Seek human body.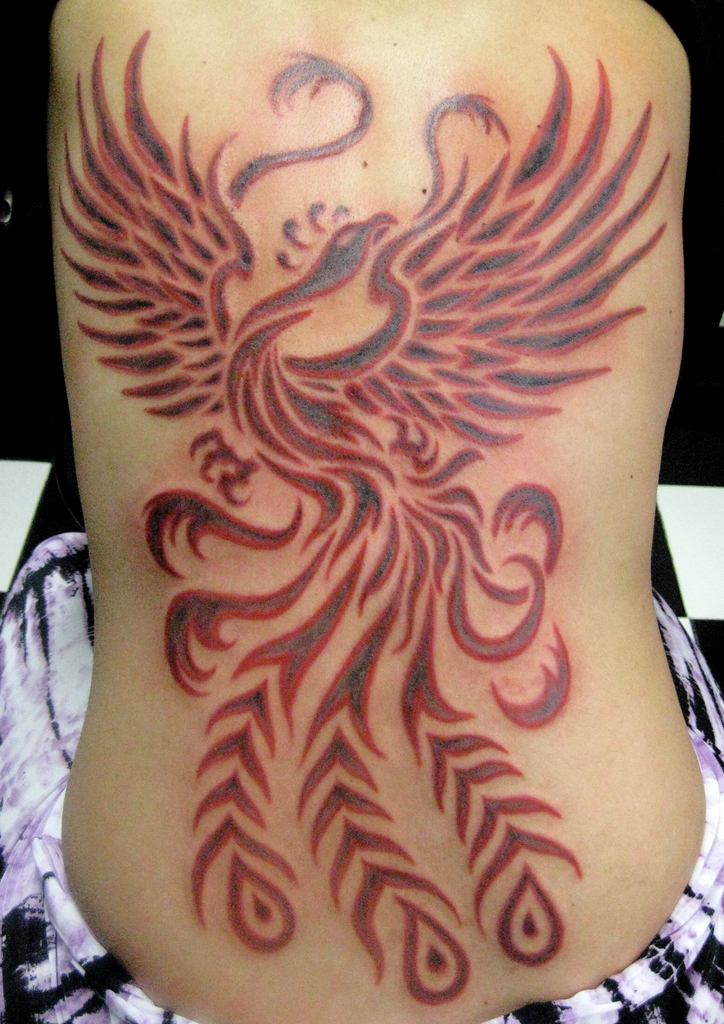
0:0:723:1023.
